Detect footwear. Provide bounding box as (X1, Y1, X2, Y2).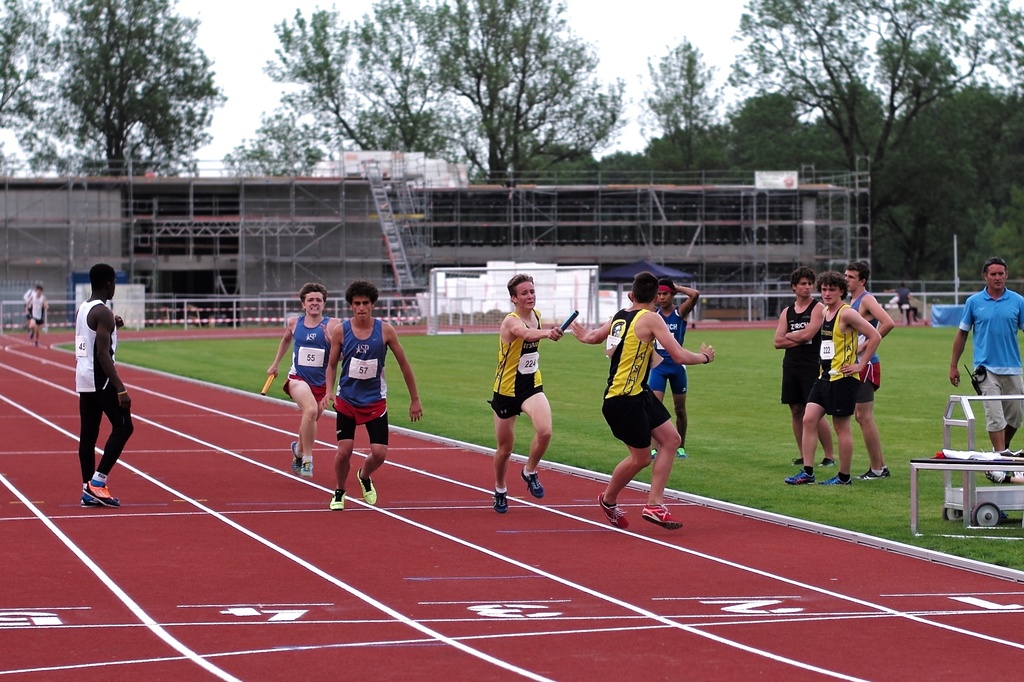
(291, 442, 300, 475).
